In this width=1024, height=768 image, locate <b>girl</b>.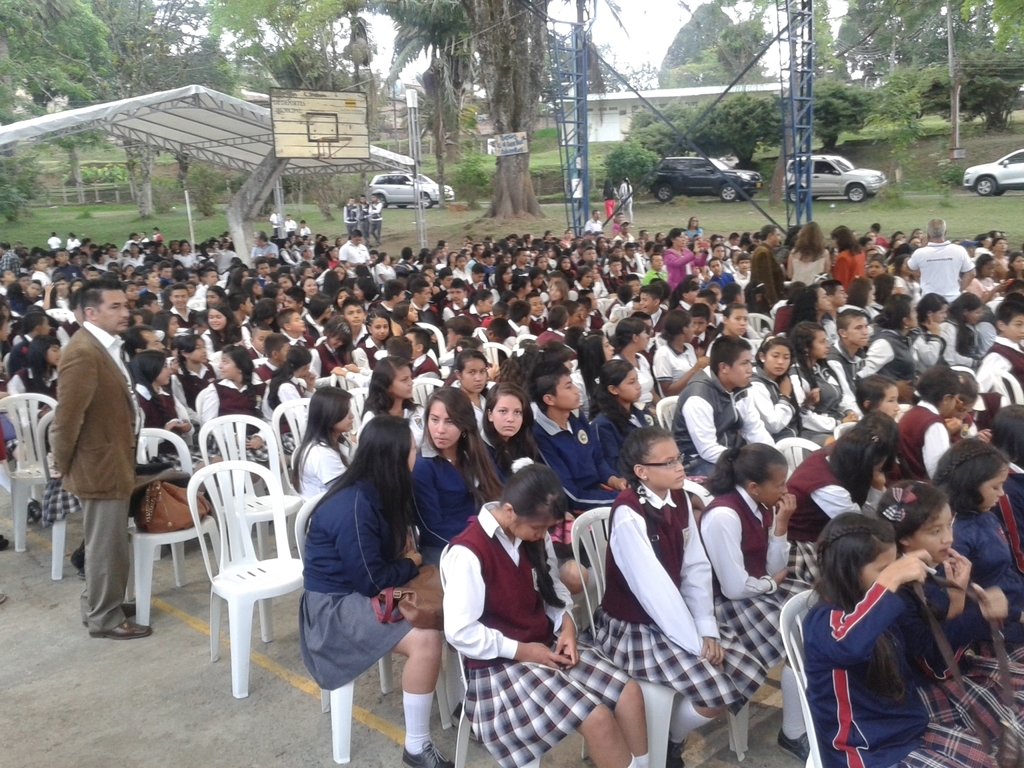
Bounding box: box(705, 306, 760, 369).
